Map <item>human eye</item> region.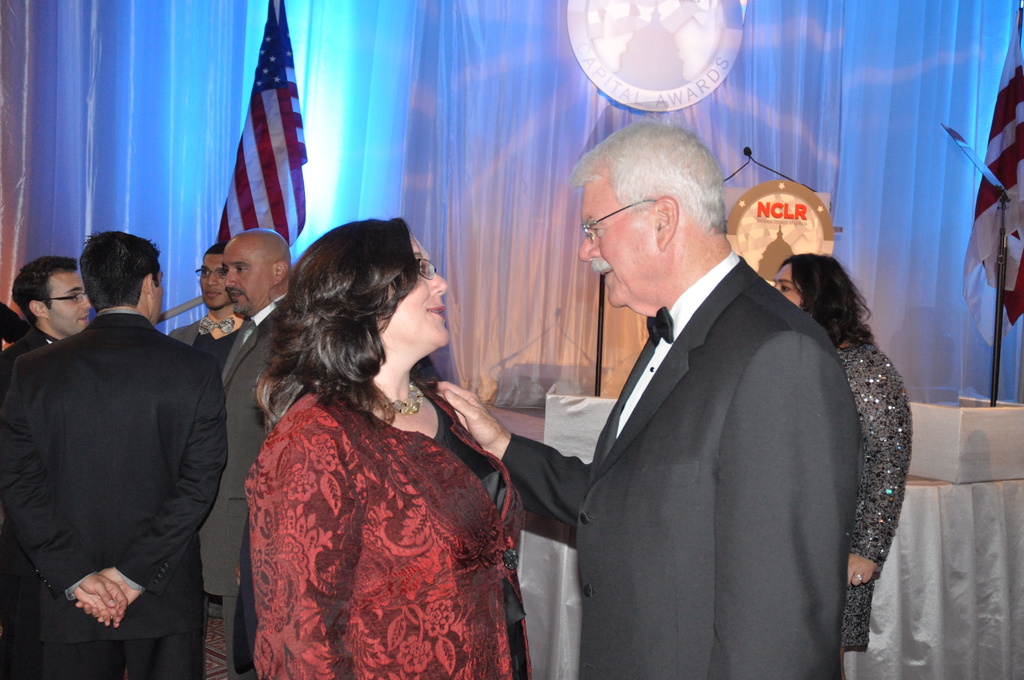
Mapped to (x1=239, y1=264, x2=246, y2=271).
